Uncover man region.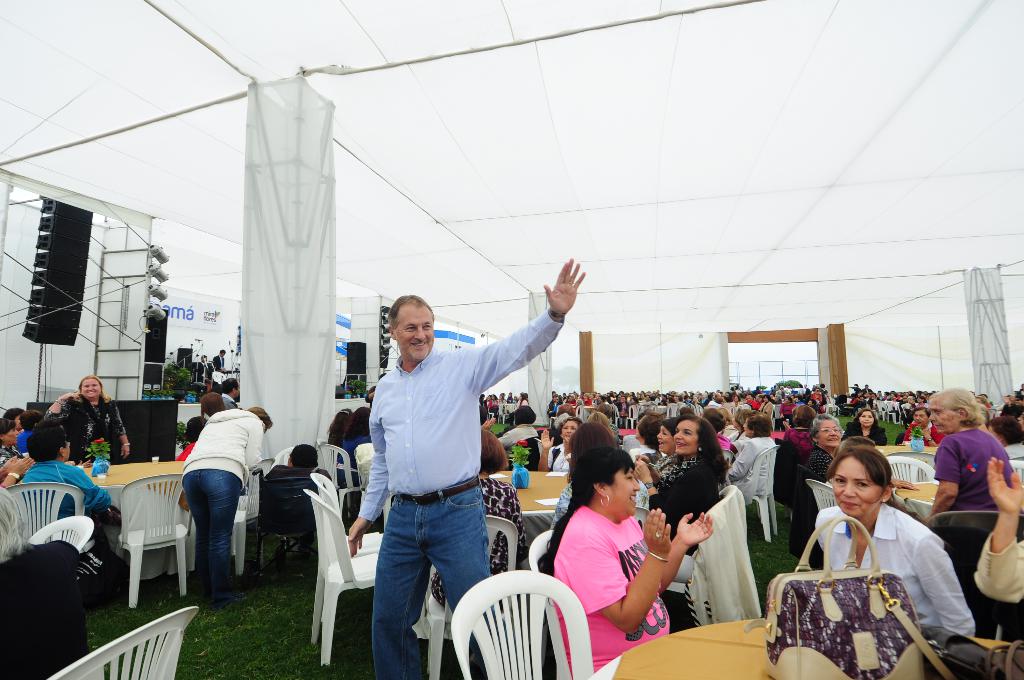
Uncovered: 1014, 396, 1023, 419.
